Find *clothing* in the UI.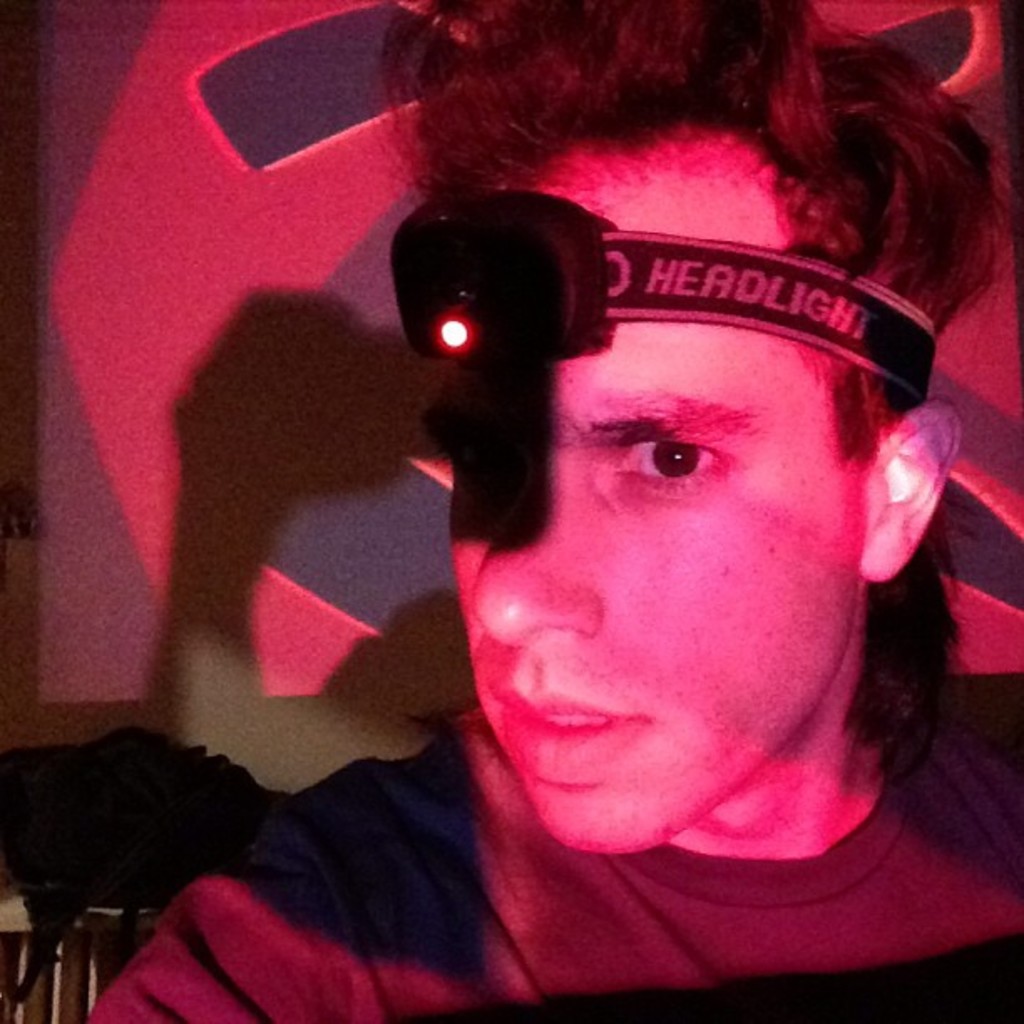
UI element at rect(13, 708, 1016, 1017).
